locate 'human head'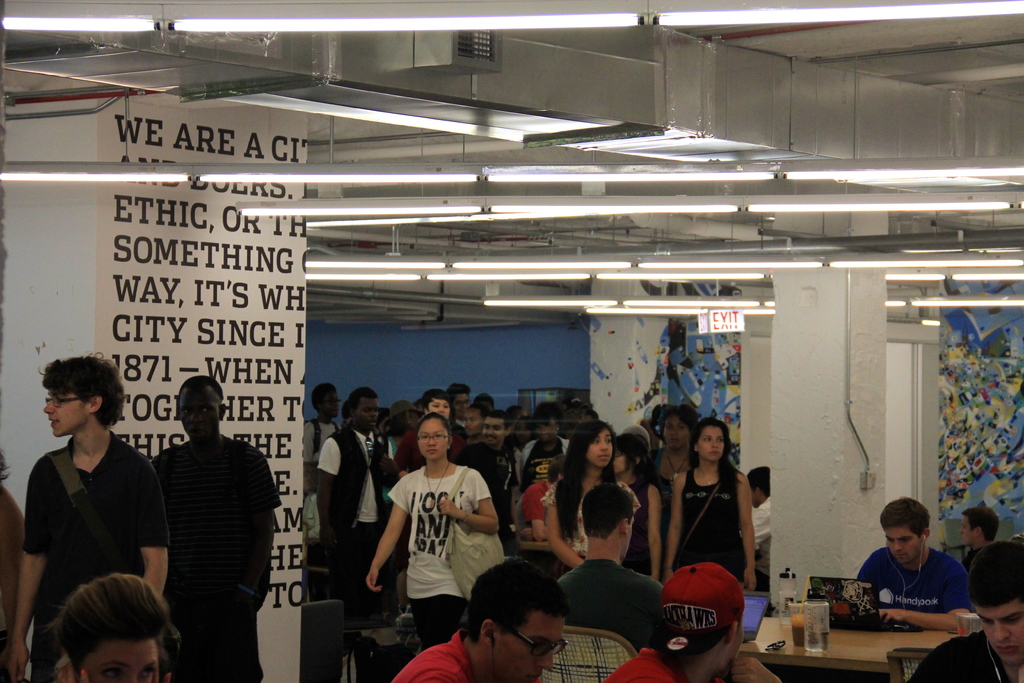
(177, 372, 230, 443)
